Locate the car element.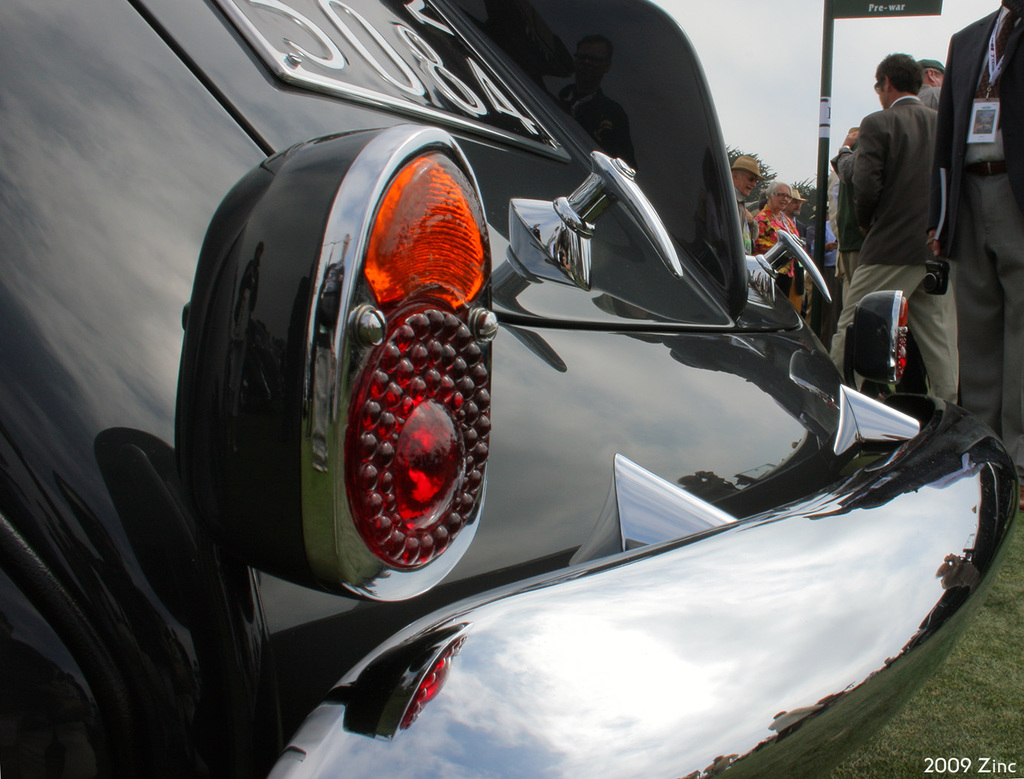
Element bbox: [left=0, top=0, right=1021, bottom=778].
